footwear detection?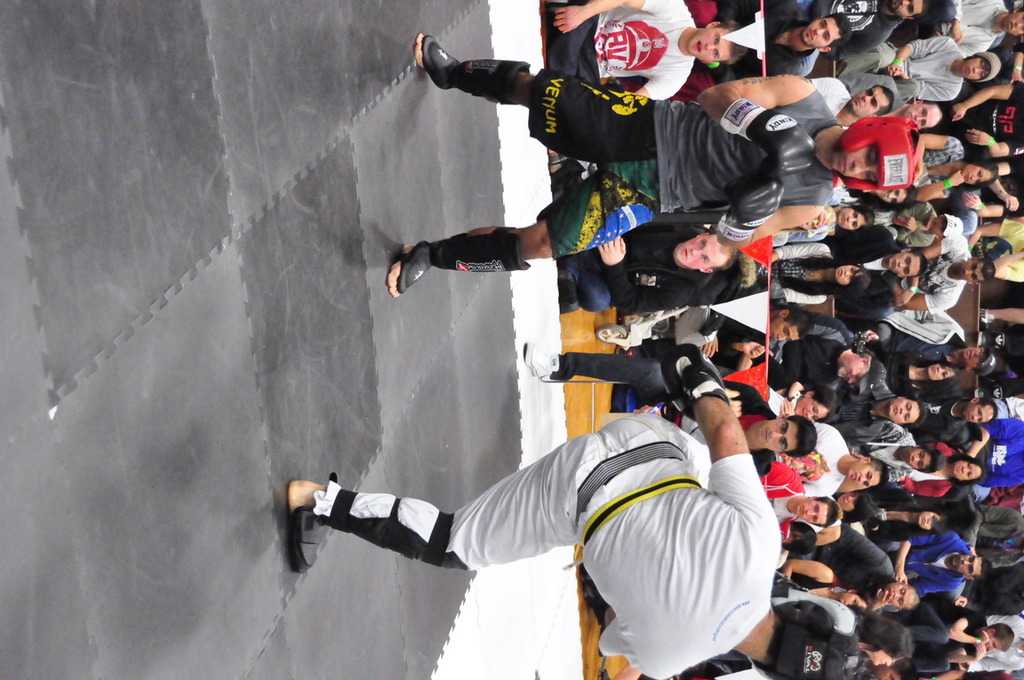
bbox=(516, 341, 567, 381)
